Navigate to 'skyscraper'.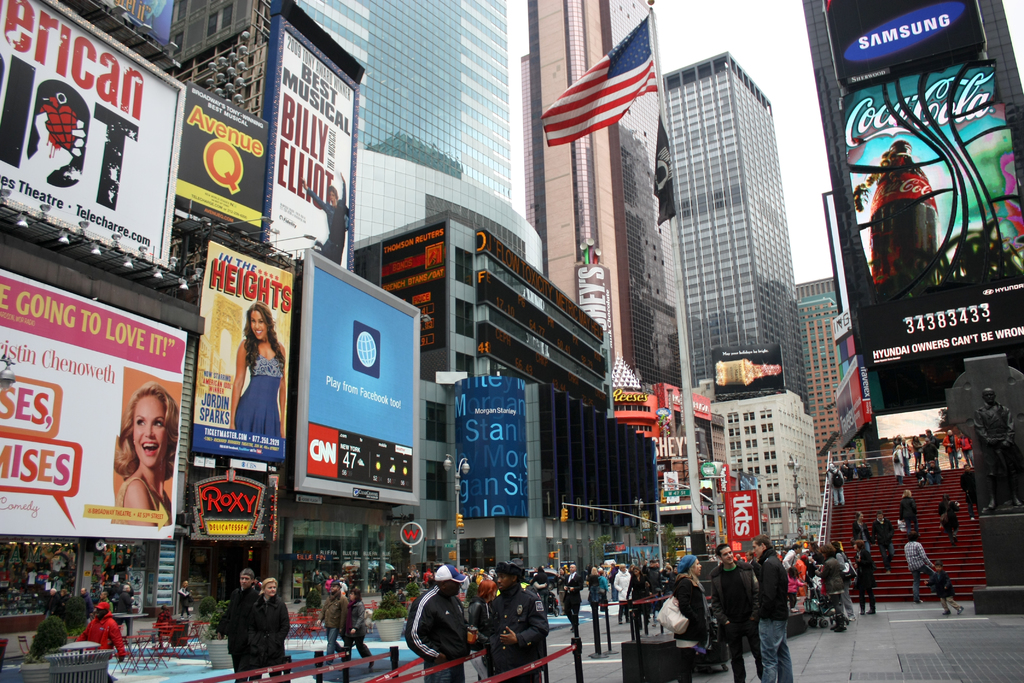
Navigation target: bbox=(794, 0, 1021, 443).
